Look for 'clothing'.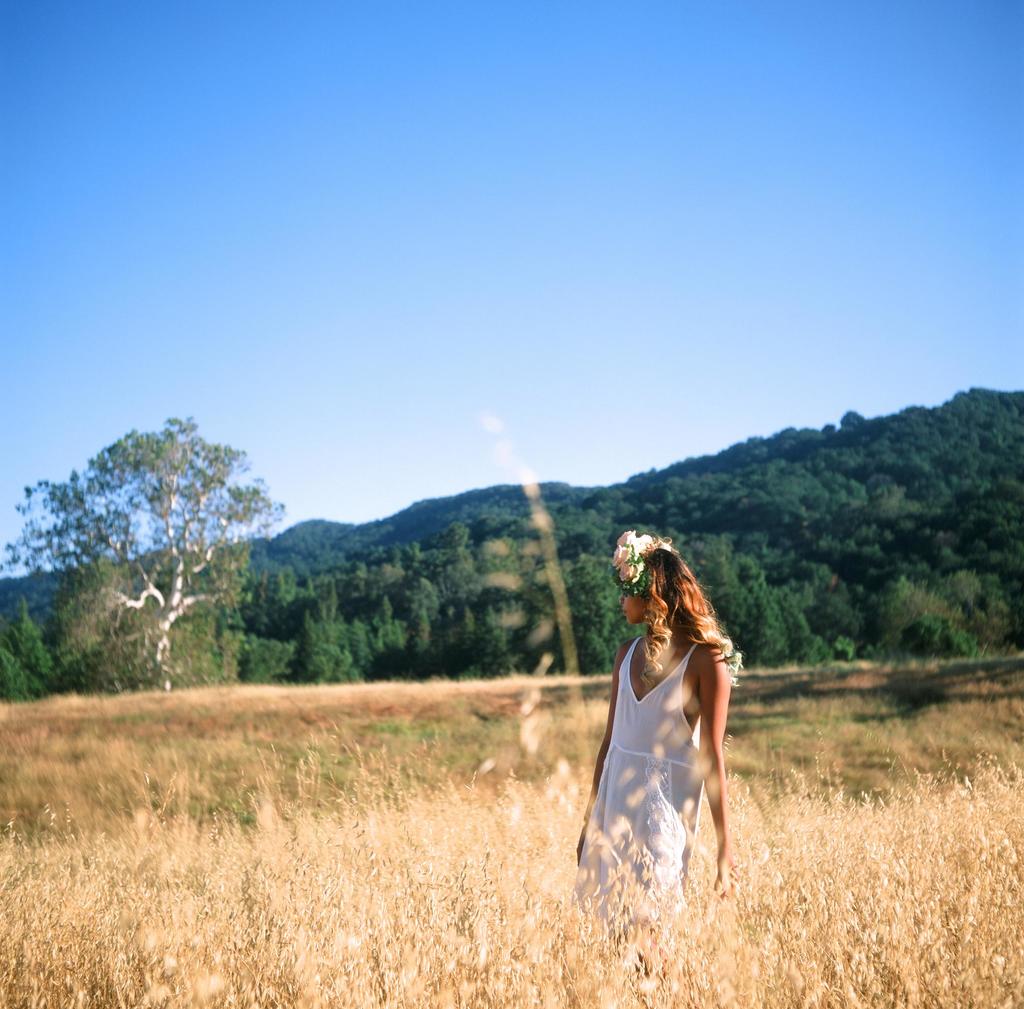
Found: box=[581, 646, 716, 864].
